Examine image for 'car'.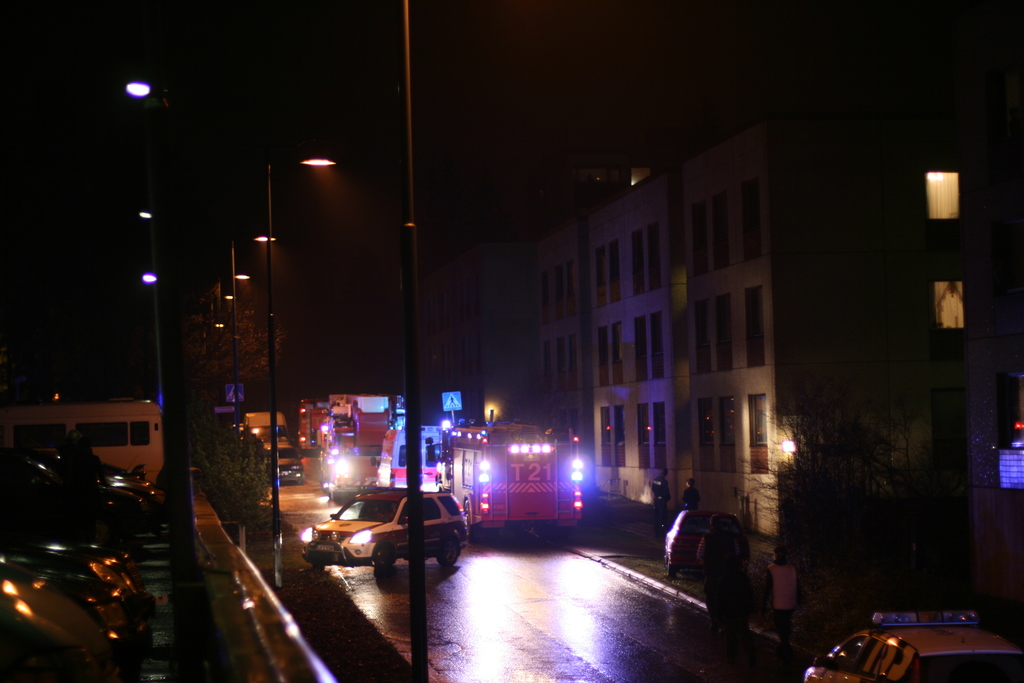
Examination result: (x1=307, y1=490, x2=468, y2=582).
